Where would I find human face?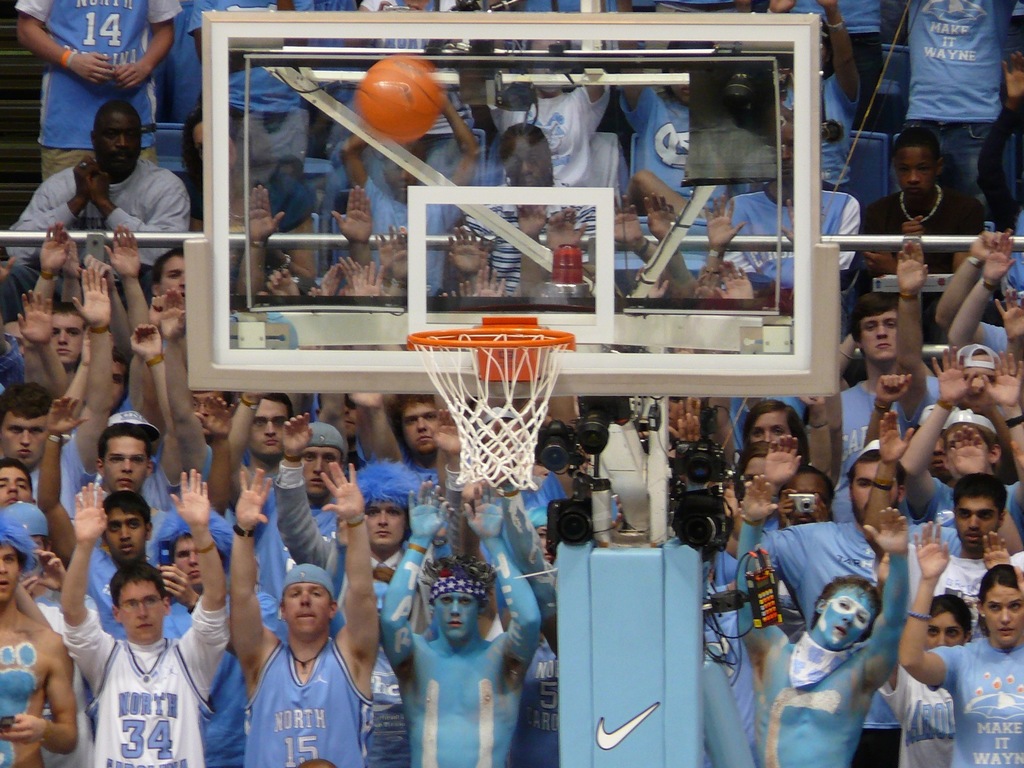
At bbox=[0, 544, 15, 609].
